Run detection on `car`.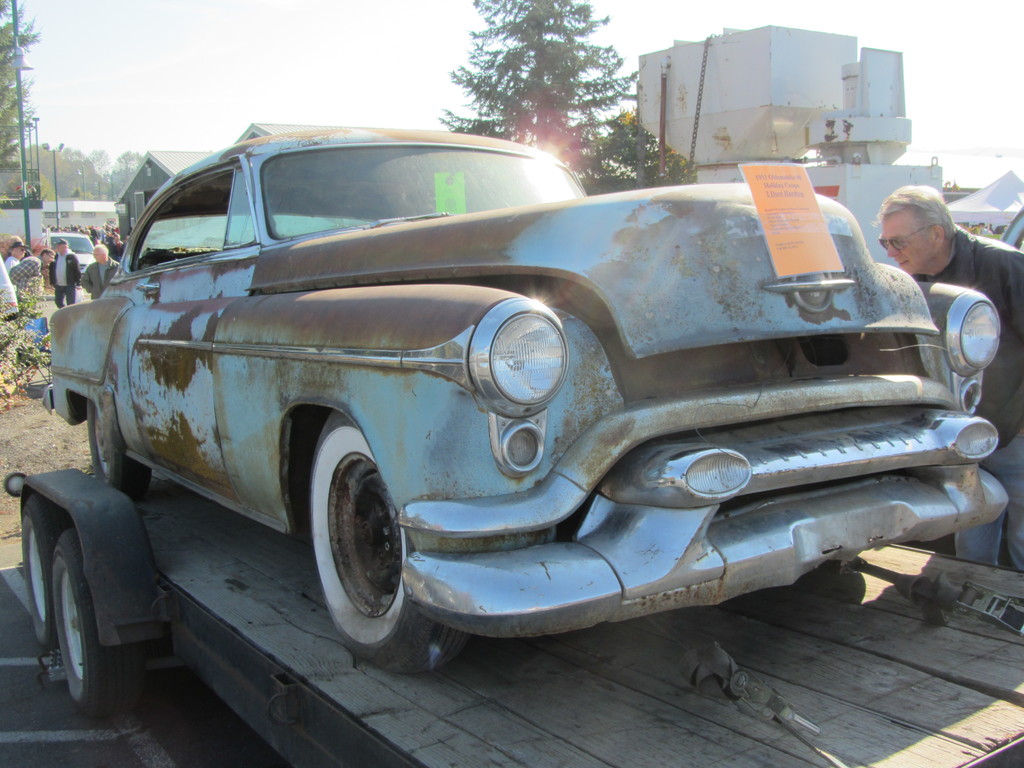
Result: 41,229,94,286.
